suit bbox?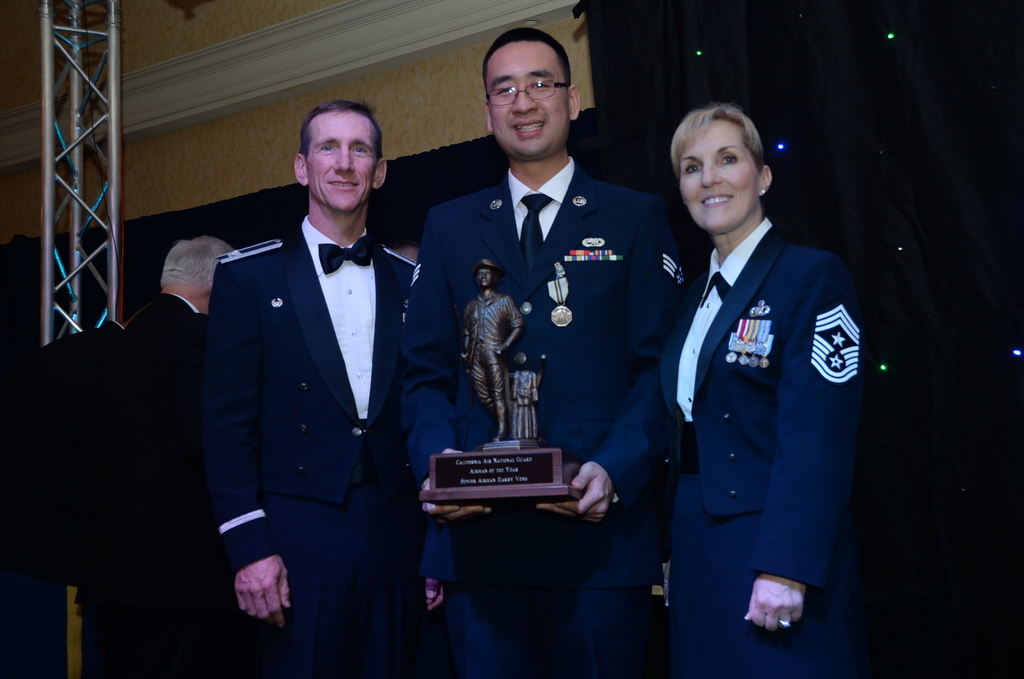
<box>72,287,210,678</box>
